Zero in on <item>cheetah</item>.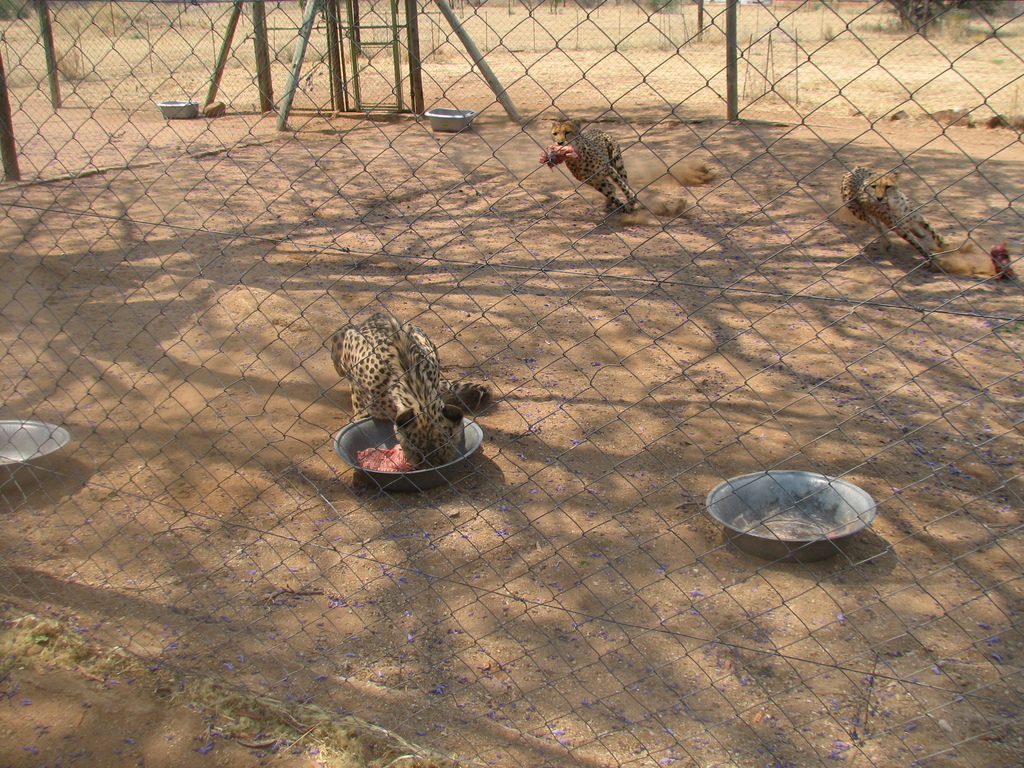
Zeroed in: x1=550 y1=118 x2=637 y2=213.
